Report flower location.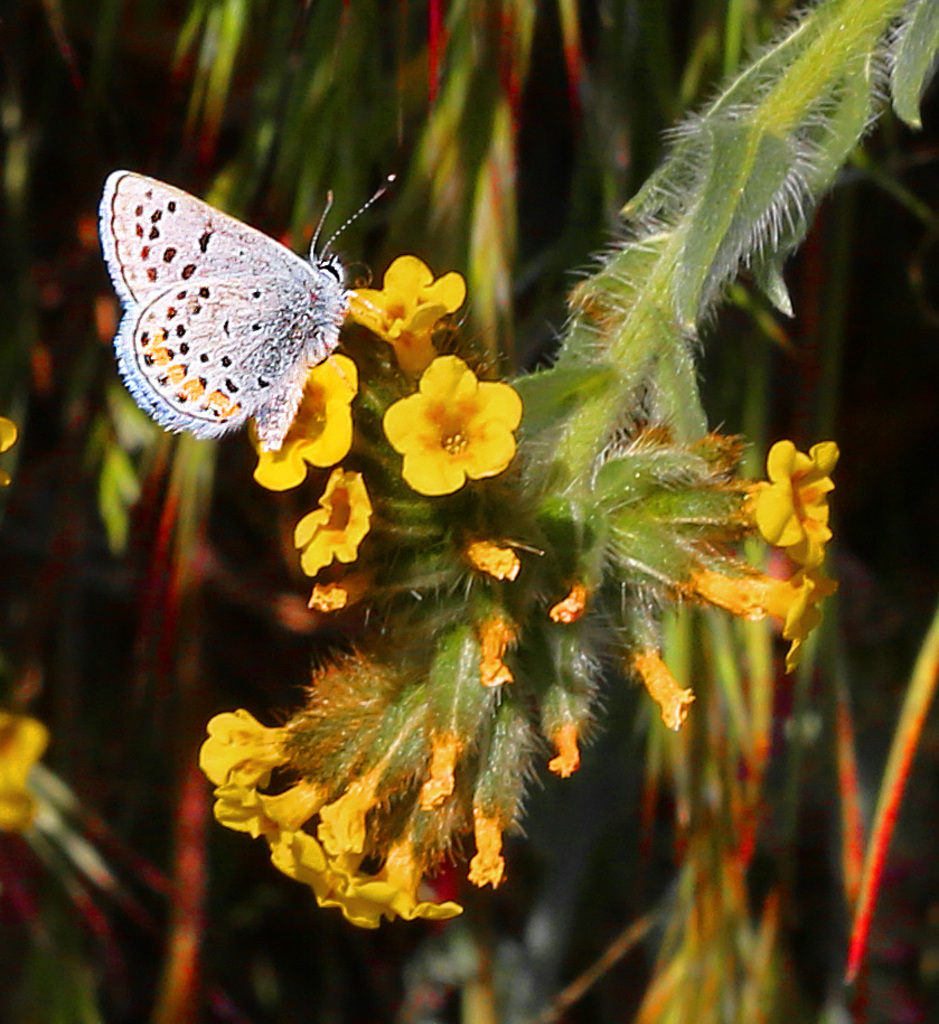
Report: <region>544, 703, 582, 776</region>.
